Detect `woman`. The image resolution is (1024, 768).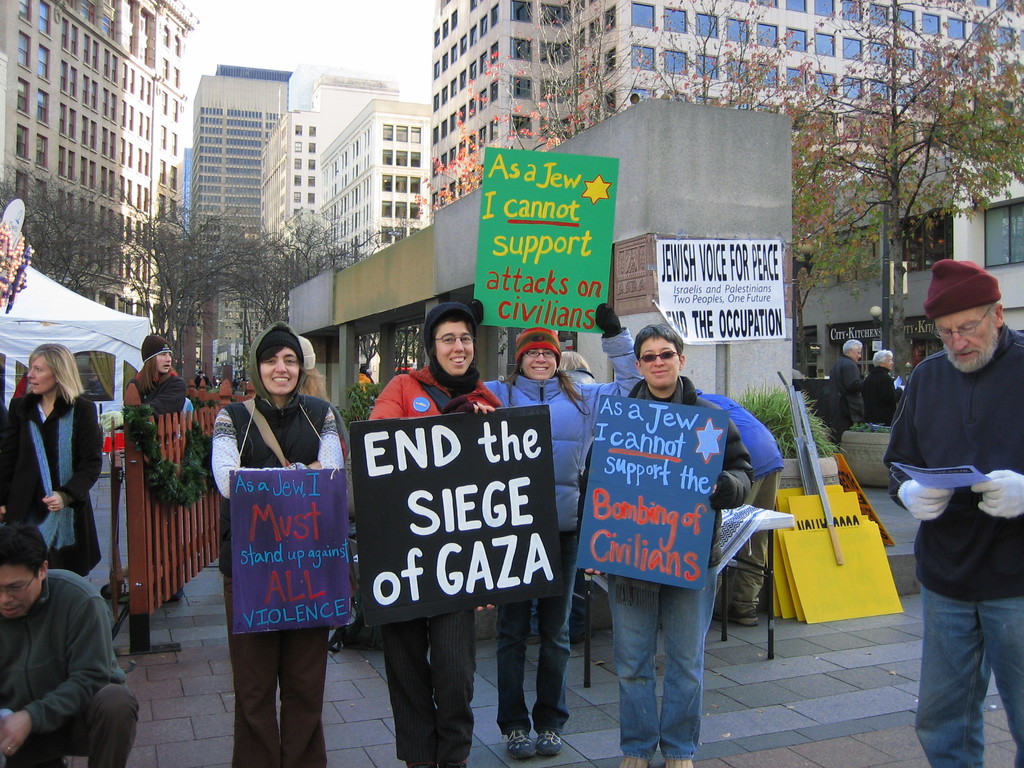
detection(0, 339, 108, 579).
